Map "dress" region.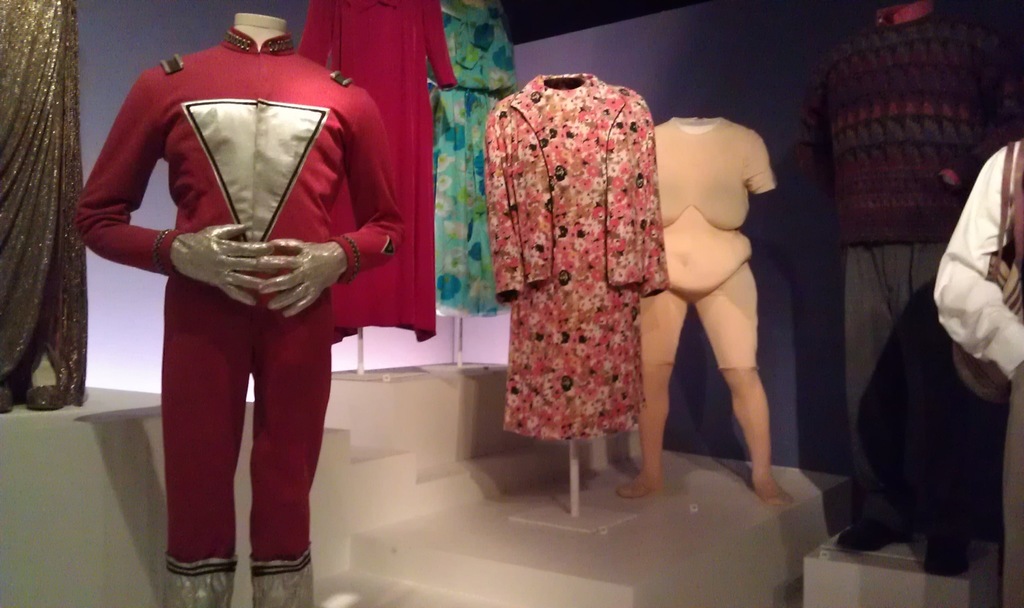
Mapped to (left=294, top=0, right=456, bottom=346).
